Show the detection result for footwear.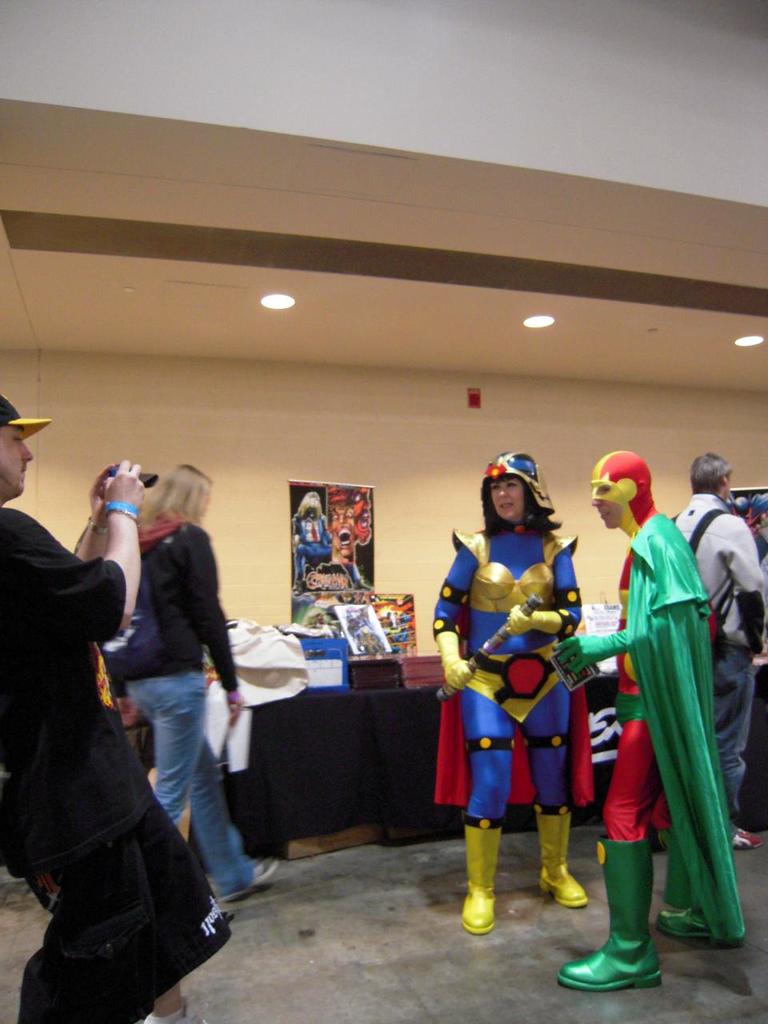
left=730, top=825, right=767, bottom=853.
